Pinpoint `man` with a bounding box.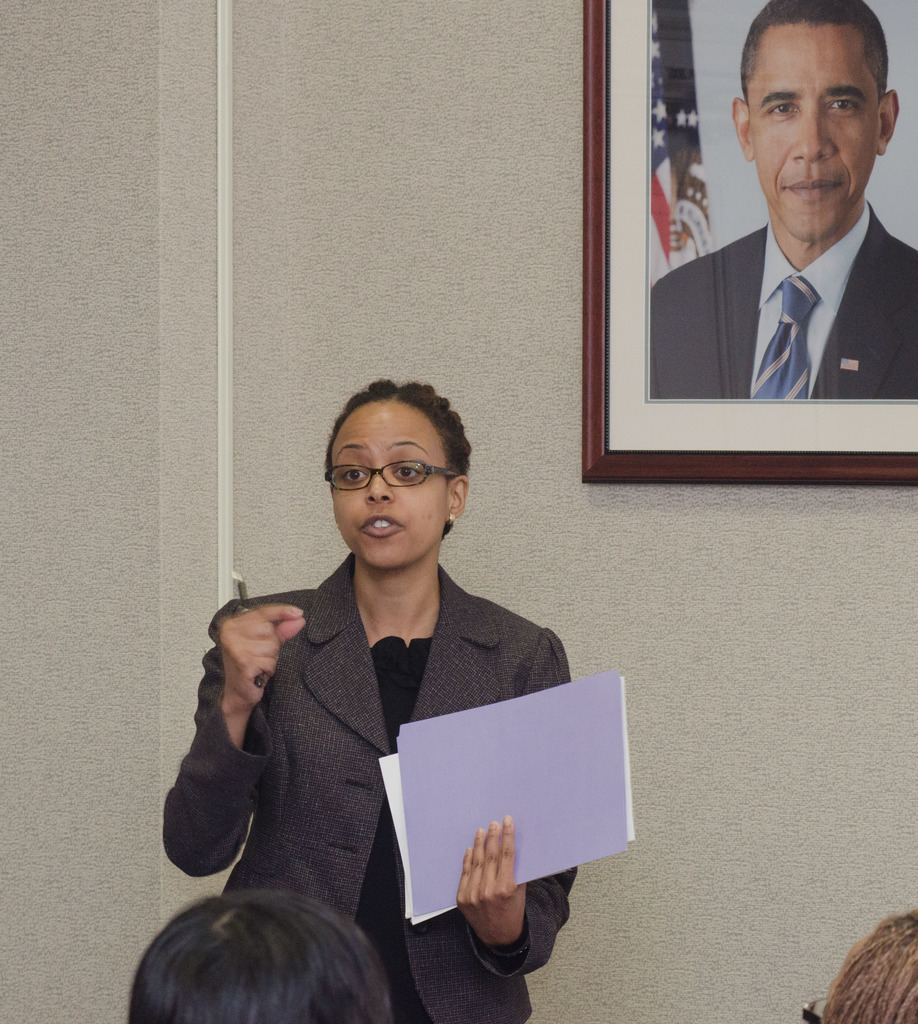
Rect(650, 0, 917, 403).
